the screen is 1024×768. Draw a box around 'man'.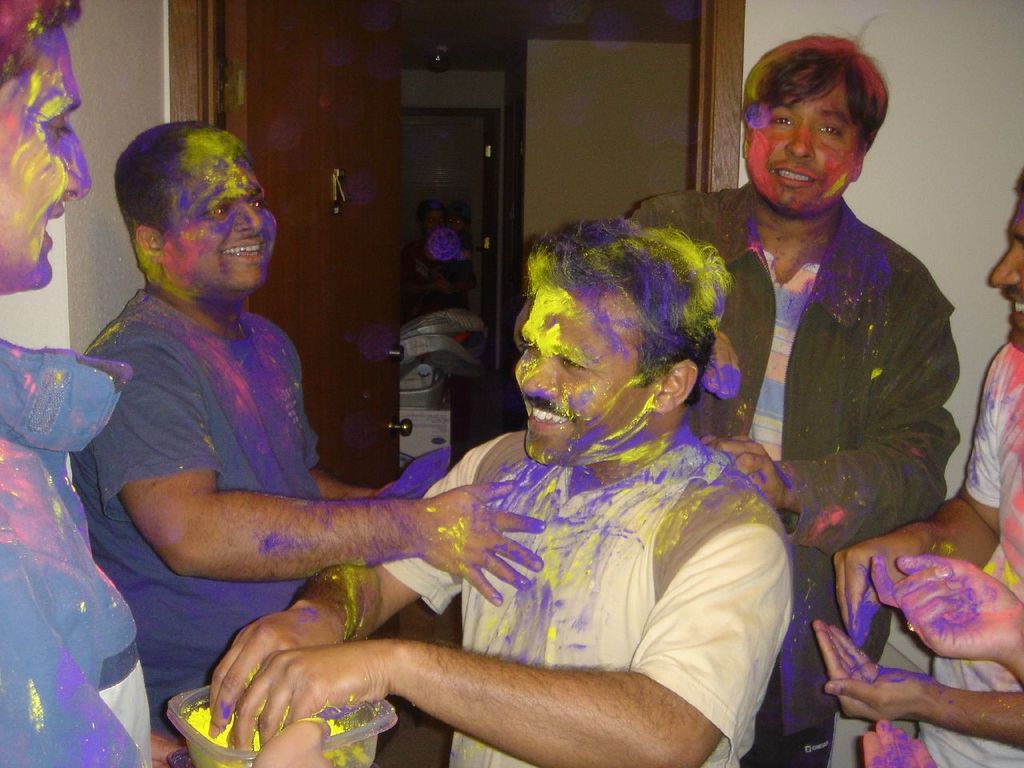
box=[814, 171, 1023, 767].
